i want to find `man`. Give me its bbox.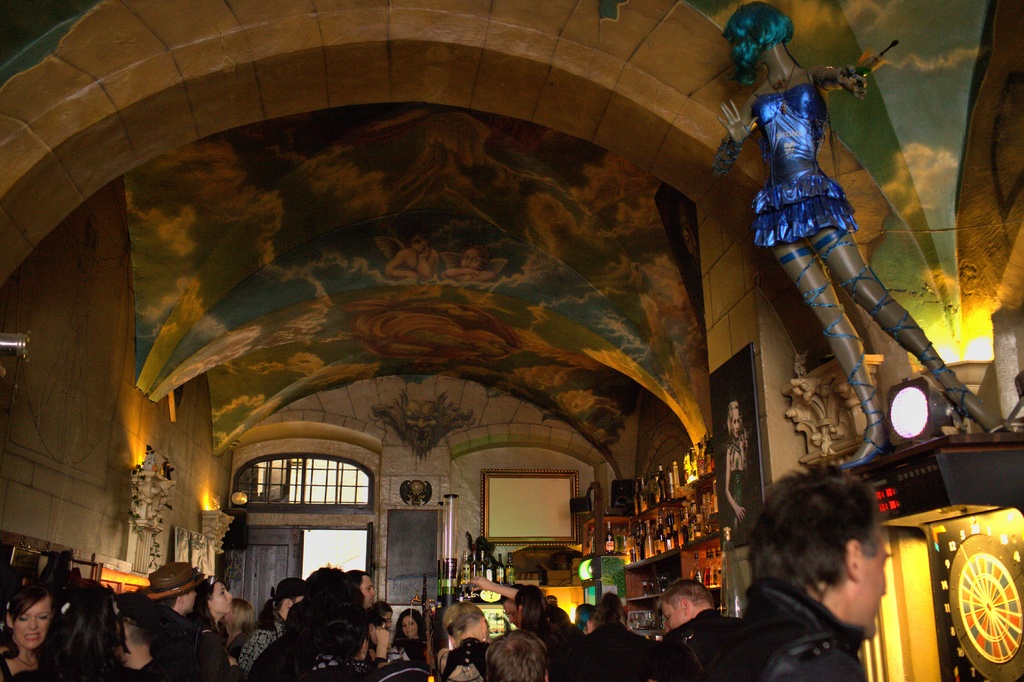
(x1=241, y1=578, x2=309, y2=681).
